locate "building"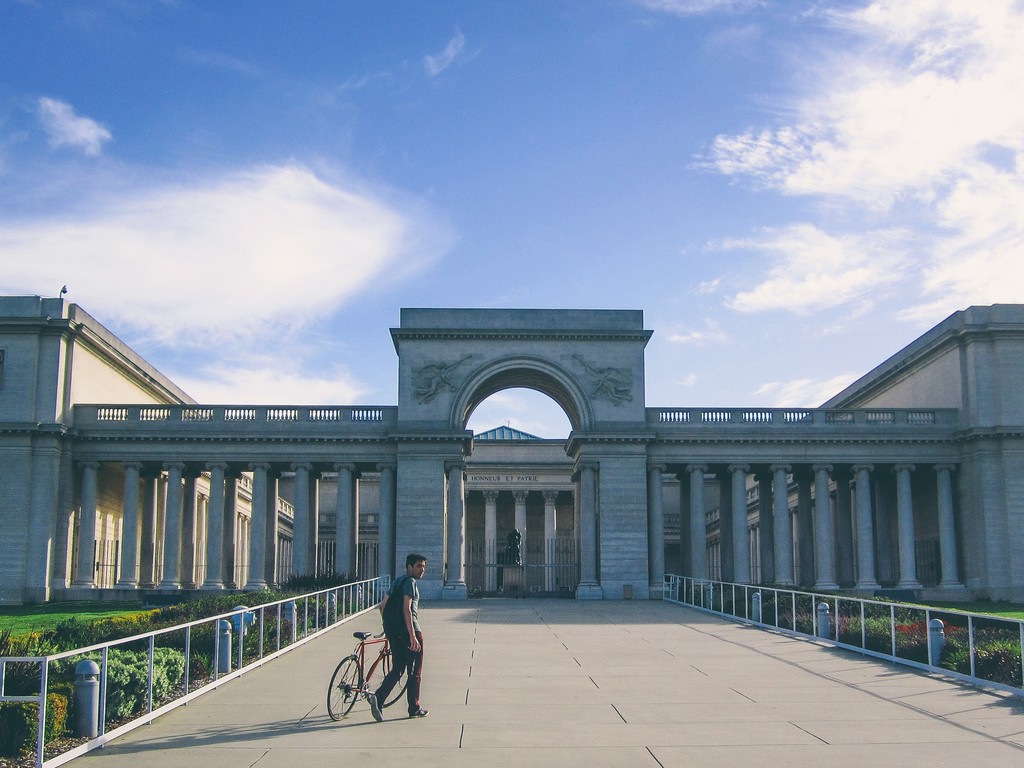
[0,293,1021,609]
